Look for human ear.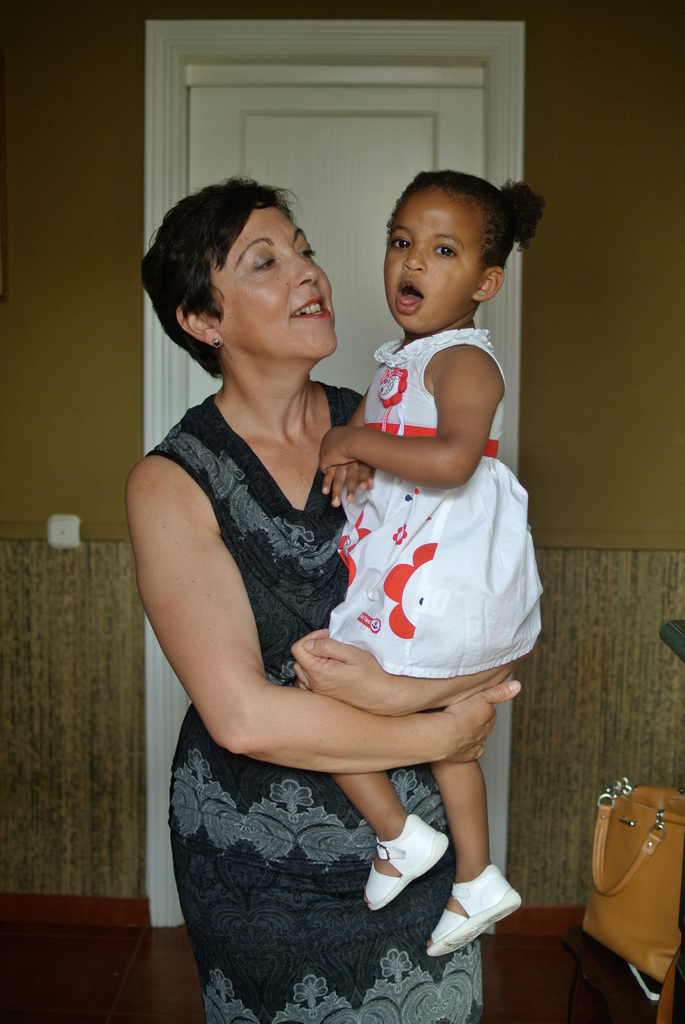
Found: l=474, t=262, r=502, b=297.
